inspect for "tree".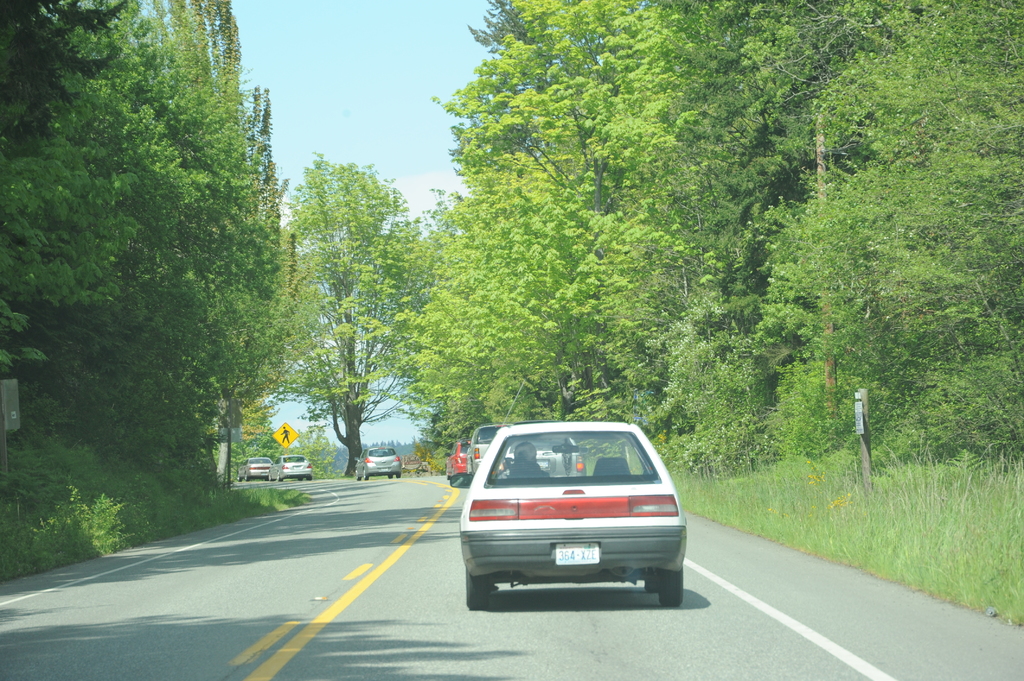
Inspection: crop(263, 152, 434, 474).
